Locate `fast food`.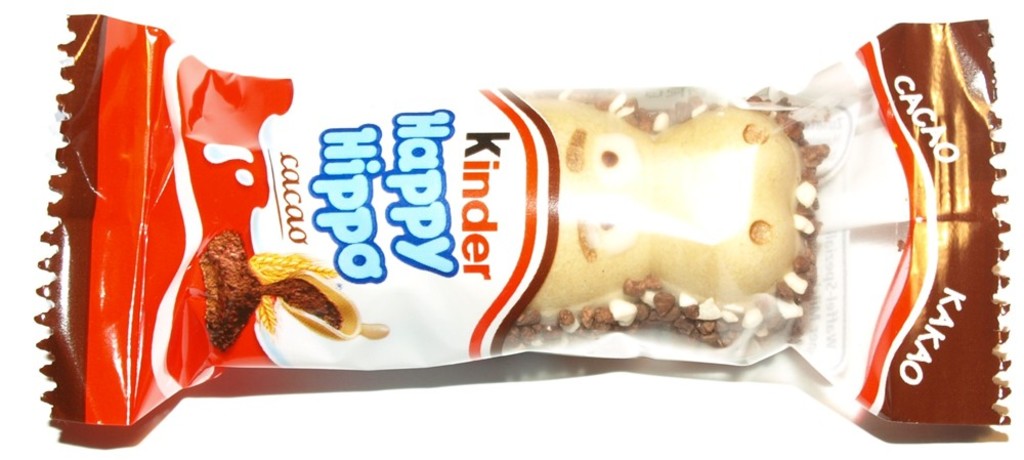
Bounding box: <region>504, 91, 828, 346</region>.
